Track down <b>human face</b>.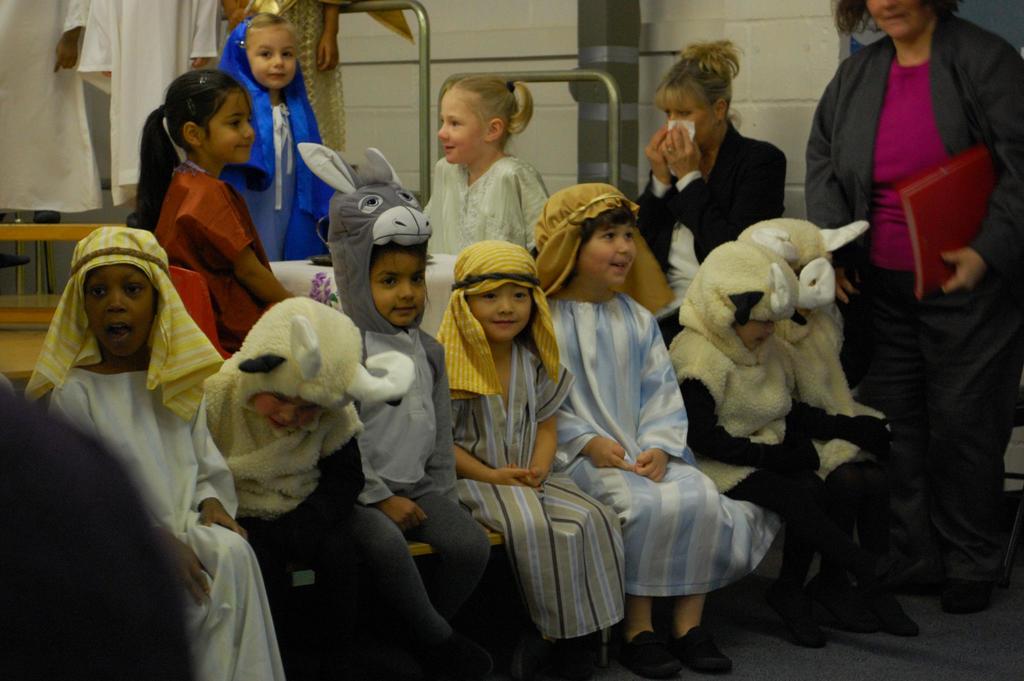
Tracked to x1=866 y1=0 x2=927 y2=39.
